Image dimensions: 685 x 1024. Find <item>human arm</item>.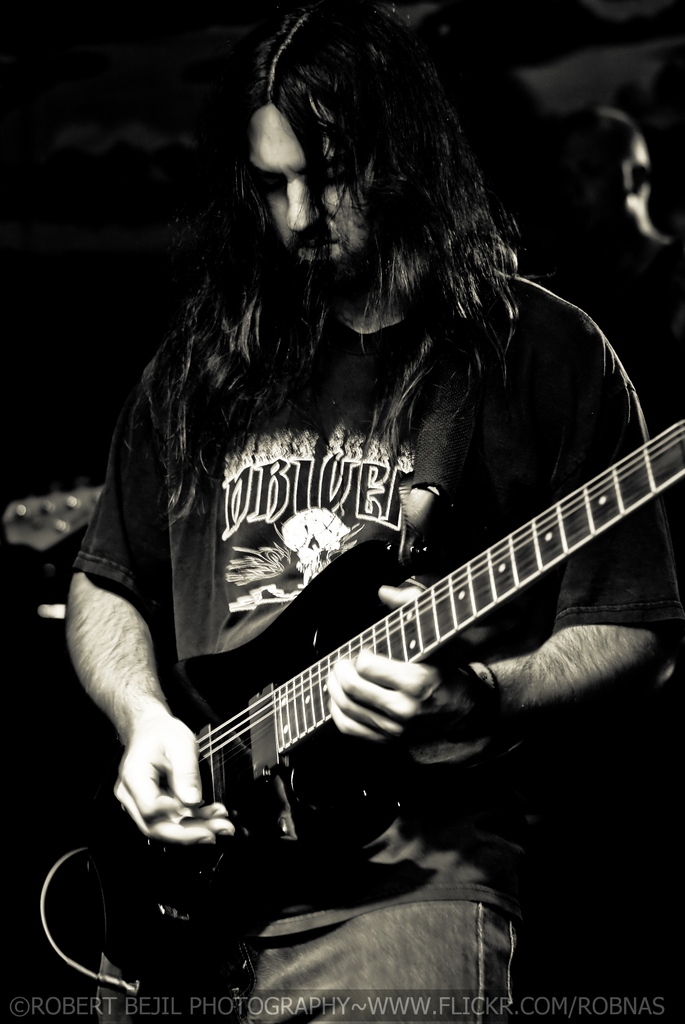
<box>317,300,679,751</box>.
